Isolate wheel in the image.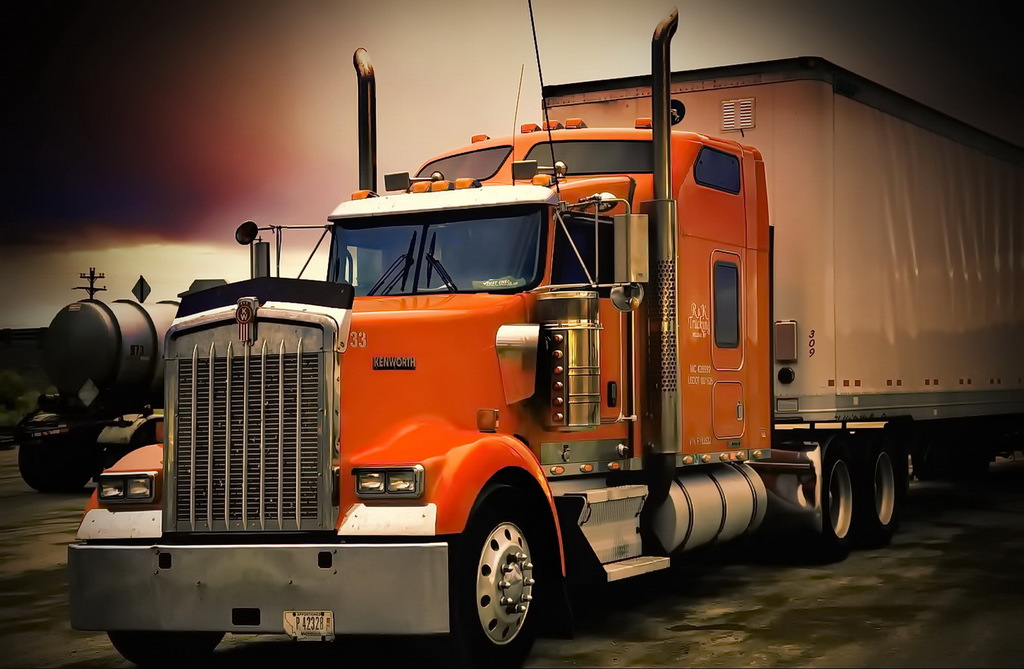
Isolated region: left=859, top=441, right=902, bottom=543.
